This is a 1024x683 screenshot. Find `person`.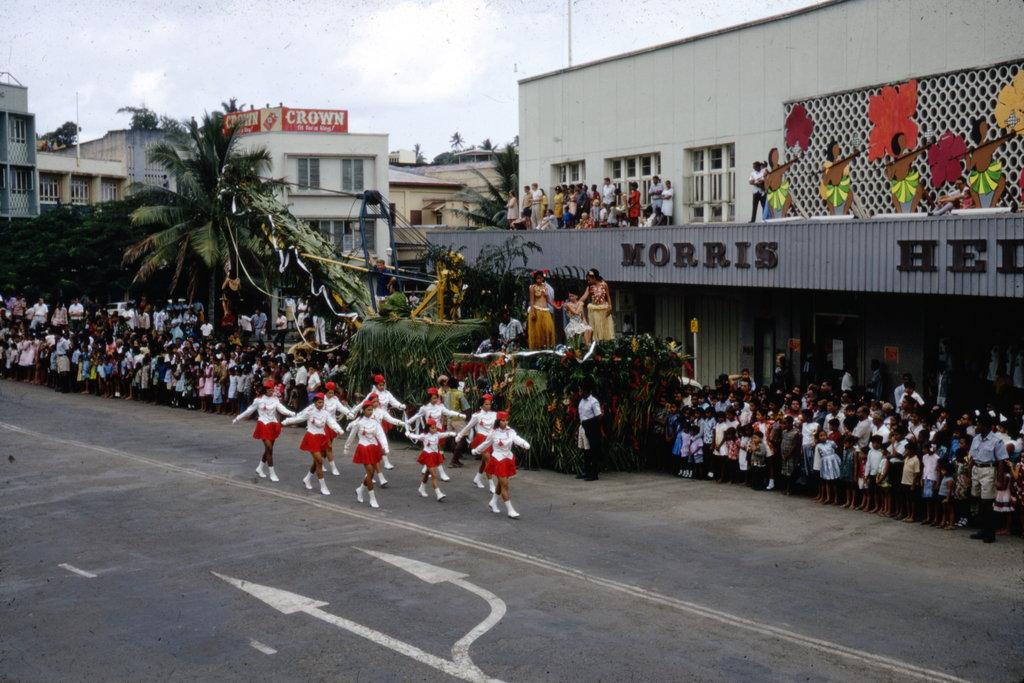
Bounding box: <bbox>961, 188, 972, 207</bbox>.
